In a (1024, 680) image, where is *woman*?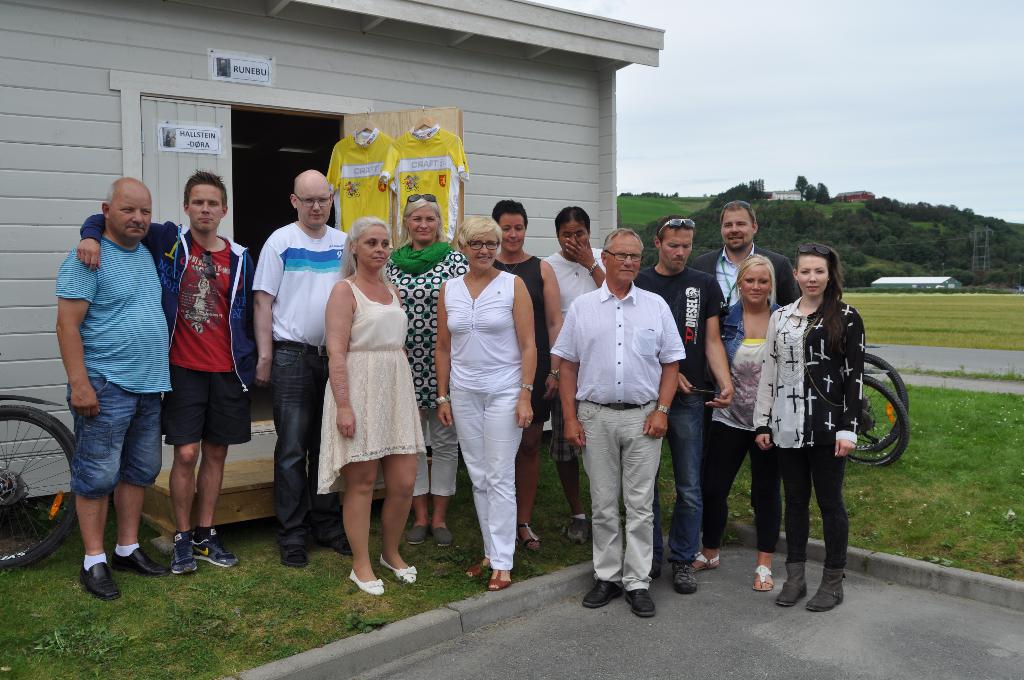
rect(684, 251, 789, 588).
